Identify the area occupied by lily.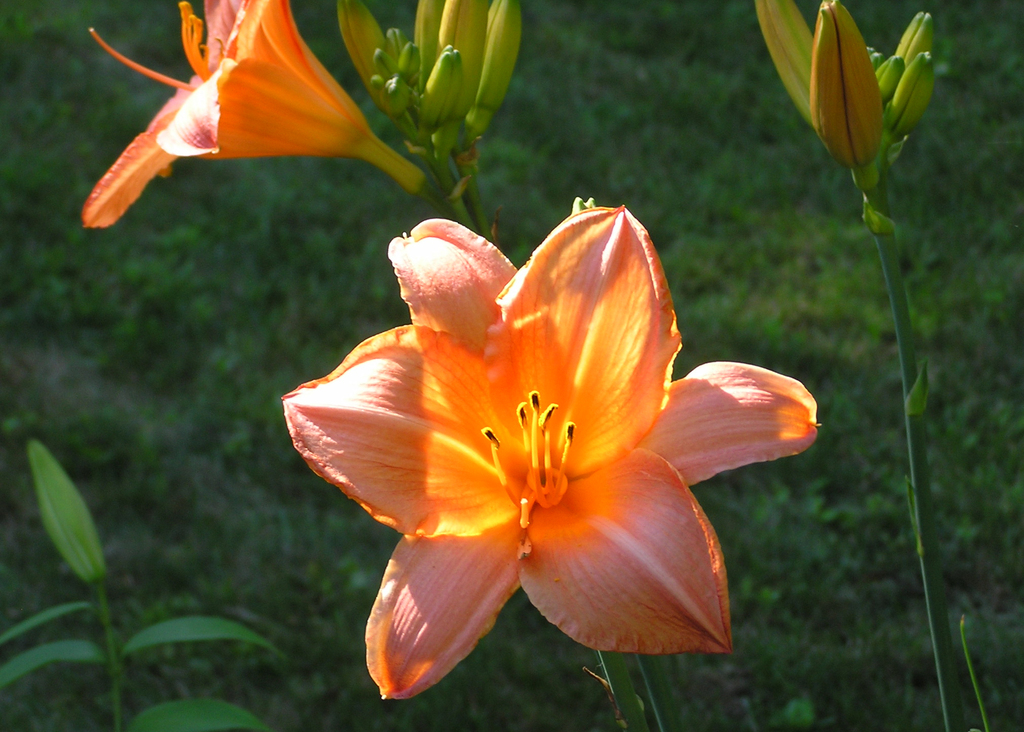
Area: pyautogui.locateOnScreen(79, 0, 372, 229).
